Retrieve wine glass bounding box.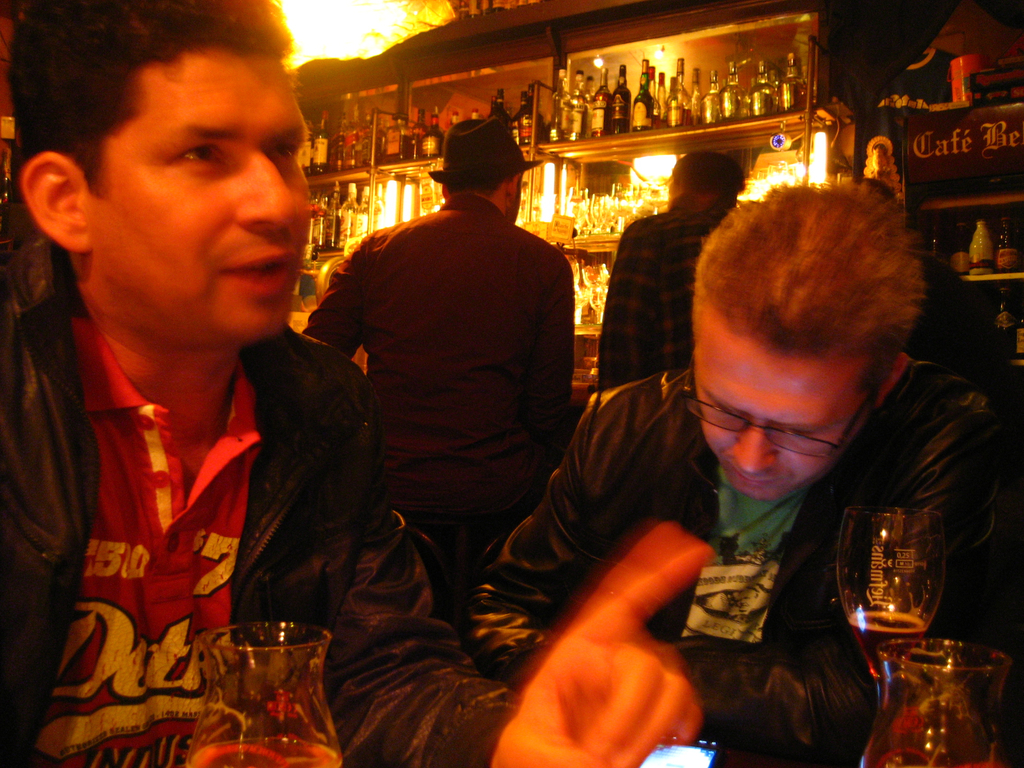
Bounding box: [x1=833, y1=497, x2=948, y2=696].
